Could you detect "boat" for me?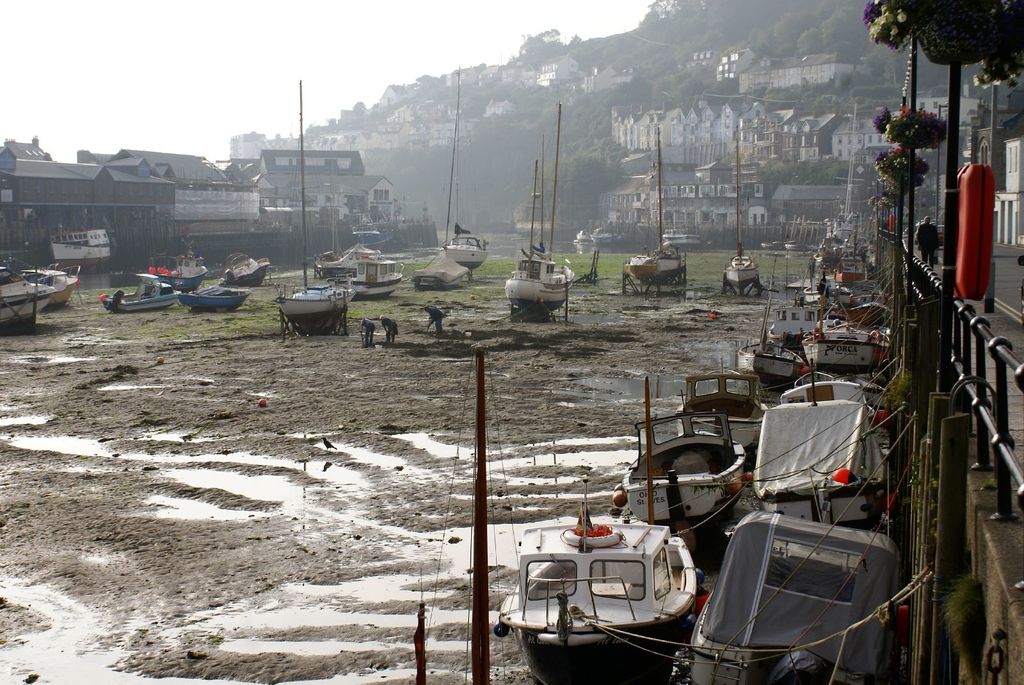
Detection result: (left=102, top=274, right=180, bottom=316).
